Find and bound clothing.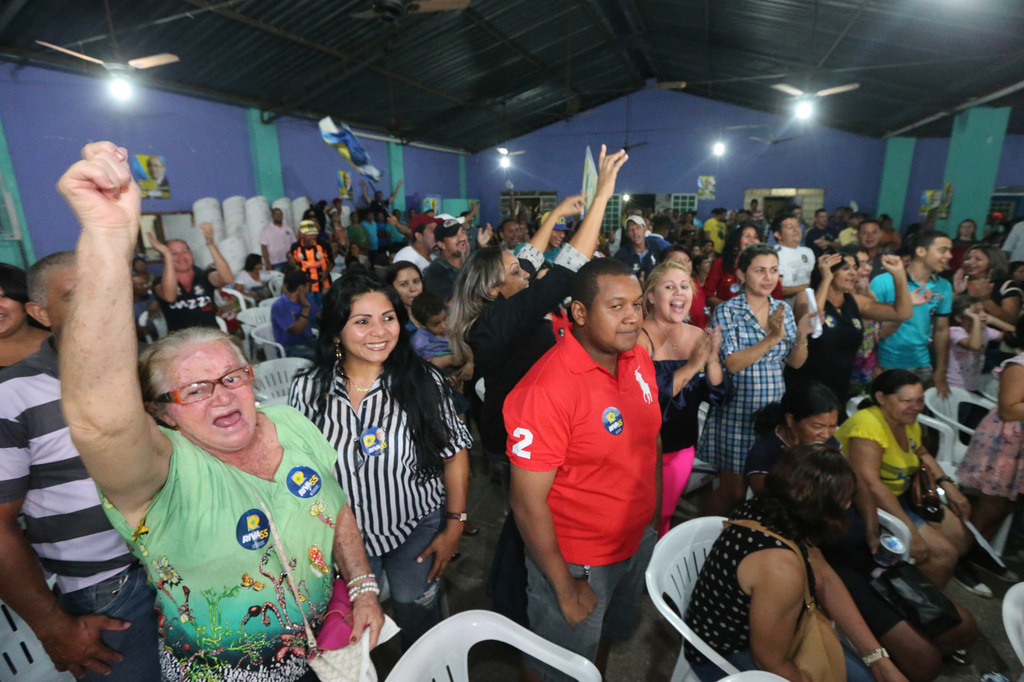
Bound: box=[707, 288, 802, 488].
